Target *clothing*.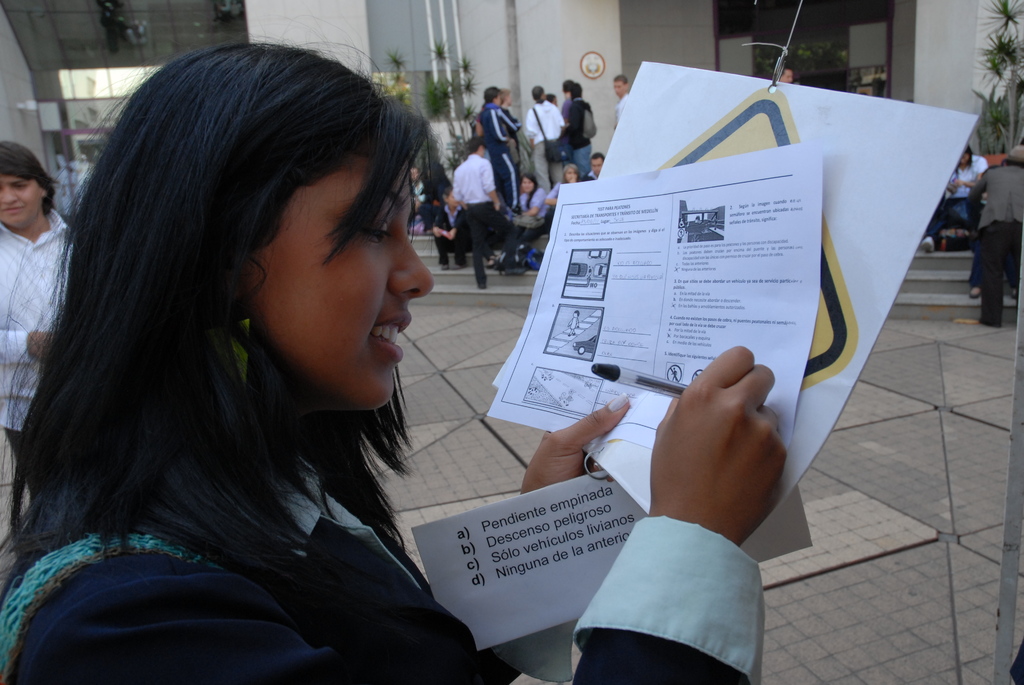
Target region: {"left": 963, "top": 162, "right": 1023, "bottom": 323}.
